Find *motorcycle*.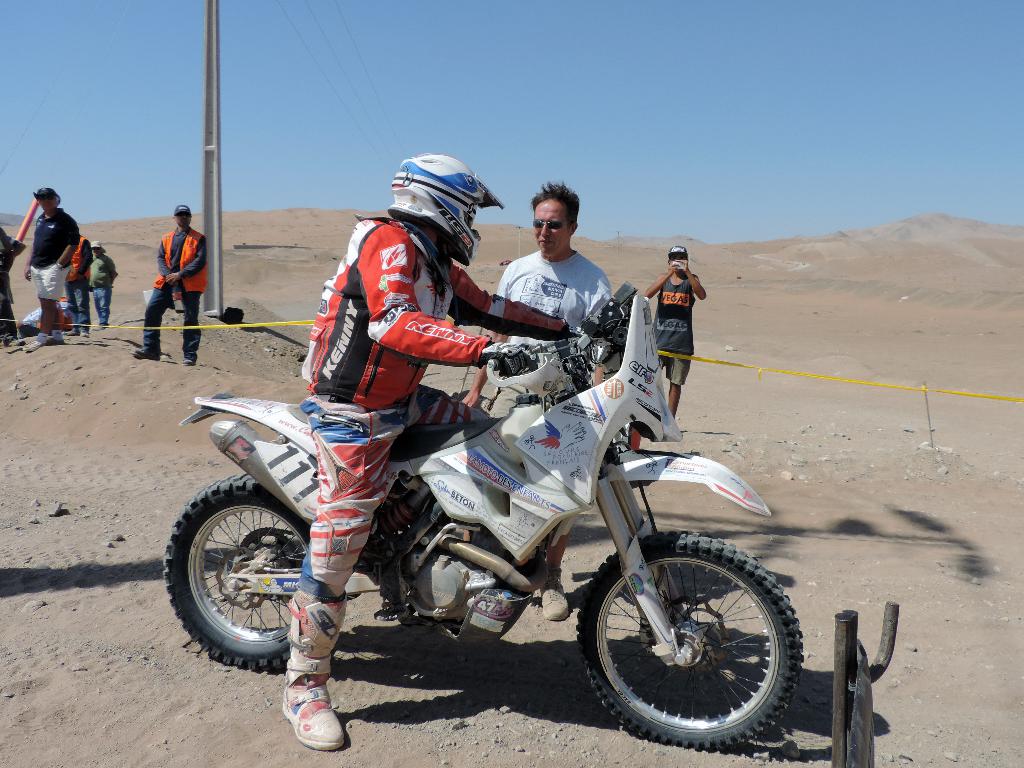
bbox=(184, 327, 807, 743).
